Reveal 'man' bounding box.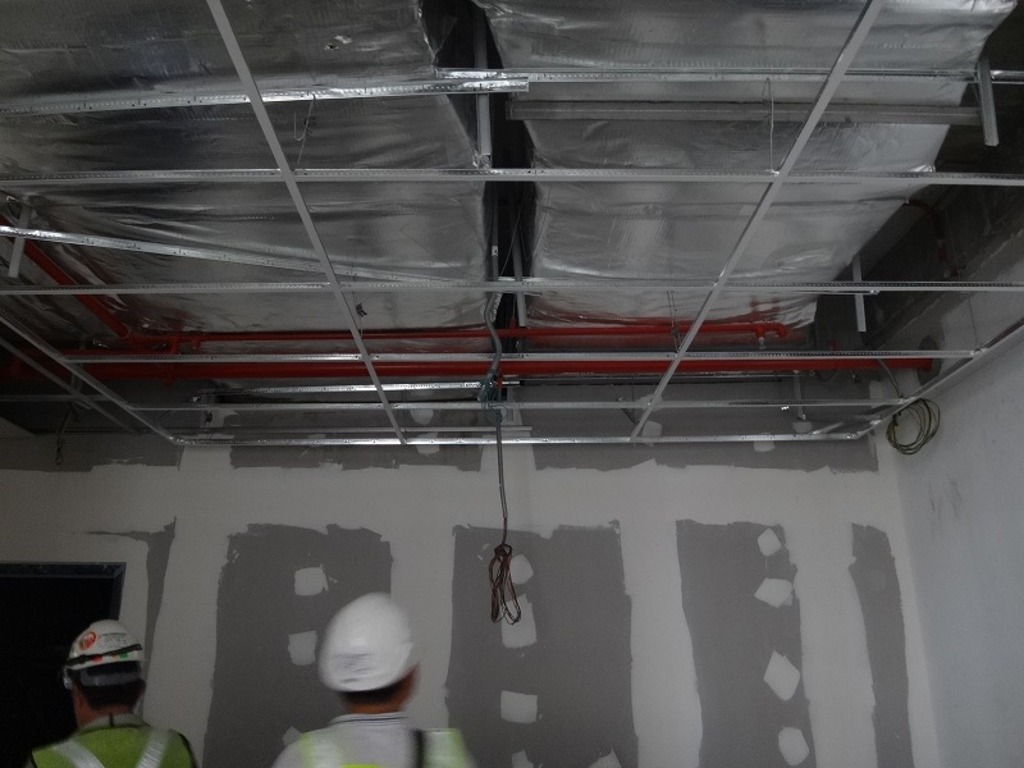
Revealed: (left=269, top=591, right=483, bottom=767).
